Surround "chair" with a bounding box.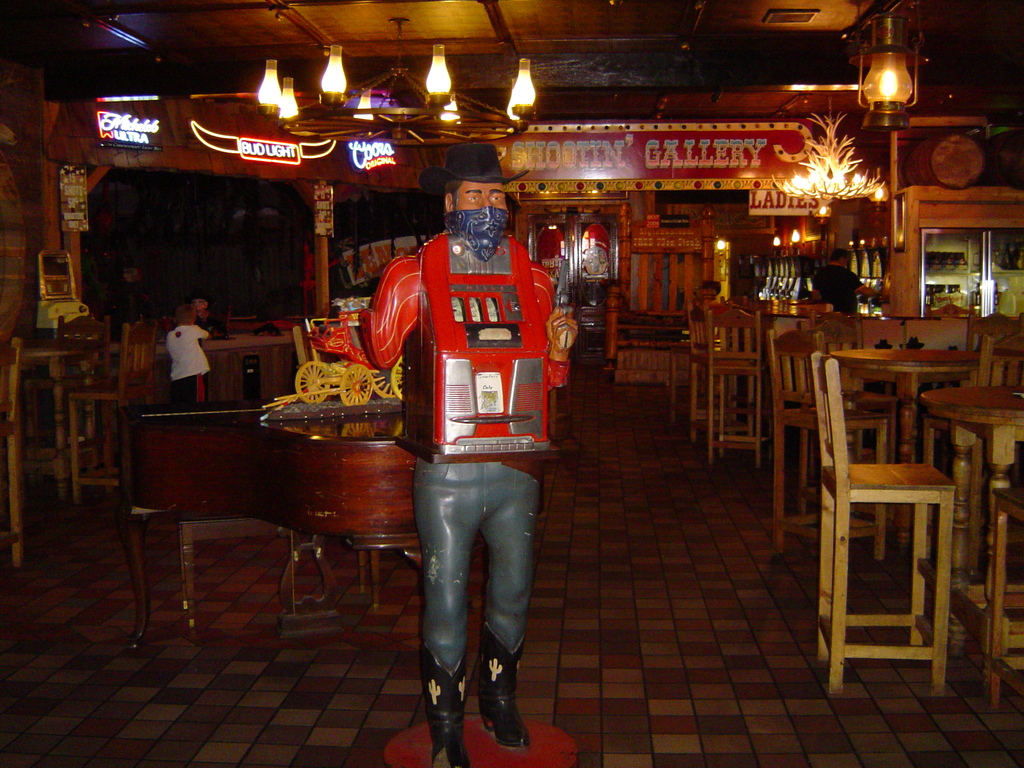
x1=797, y1=326, x2=975, y2=705.
